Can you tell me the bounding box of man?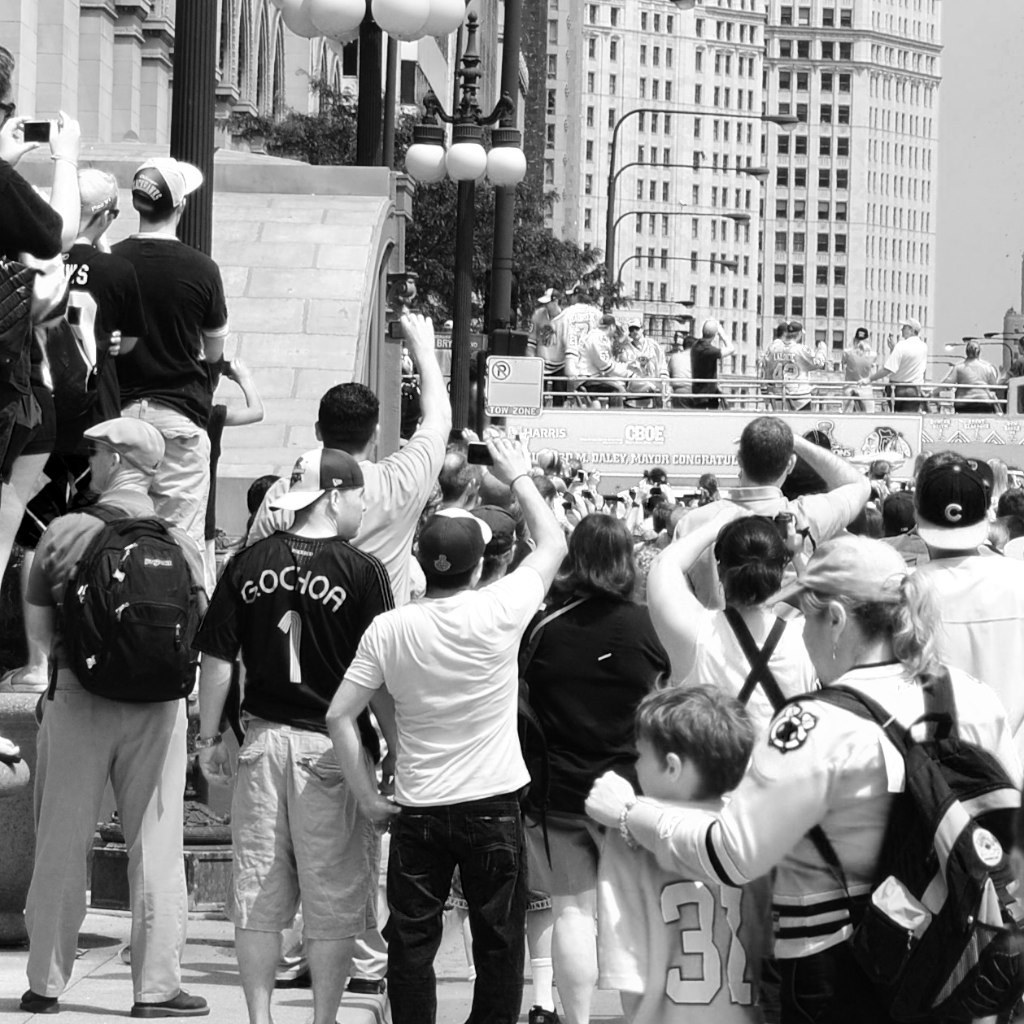
(x1=662, y1=409, x2=878, y2=617).
